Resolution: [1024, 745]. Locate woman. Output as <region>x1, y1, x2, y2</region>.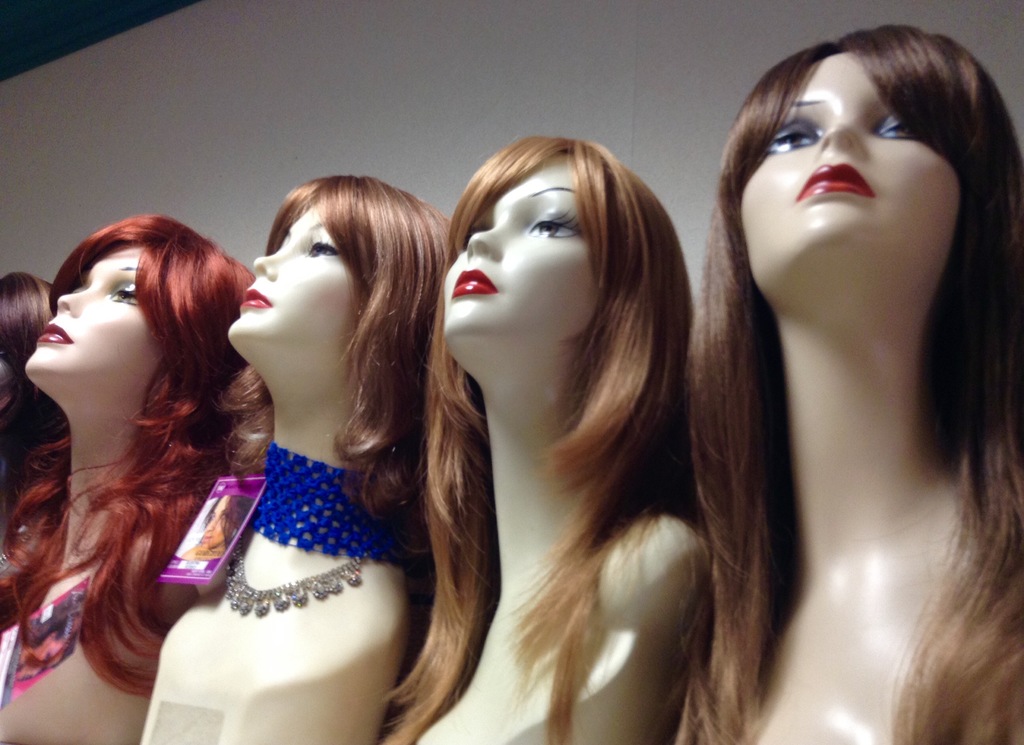
<region>131, 116, 472, 744</region>.
